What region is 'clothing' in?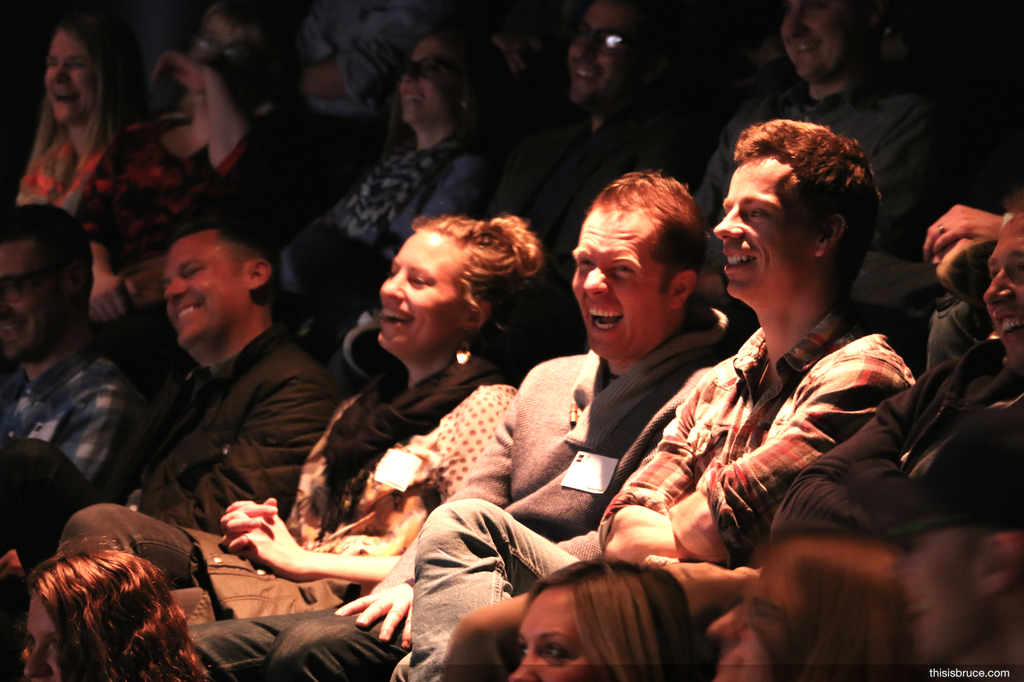
pyautogui.locateOnScreen(31, 114, 177, 226).
